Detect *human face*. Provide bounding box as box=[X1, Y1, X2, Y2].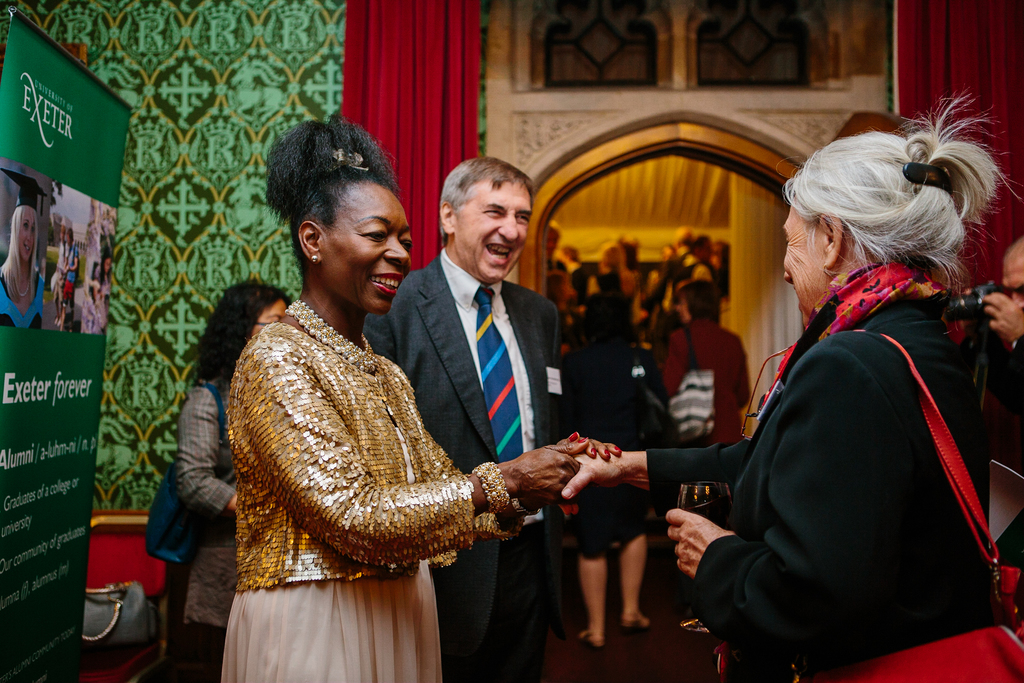
box=[780, 194, 817, 322].
